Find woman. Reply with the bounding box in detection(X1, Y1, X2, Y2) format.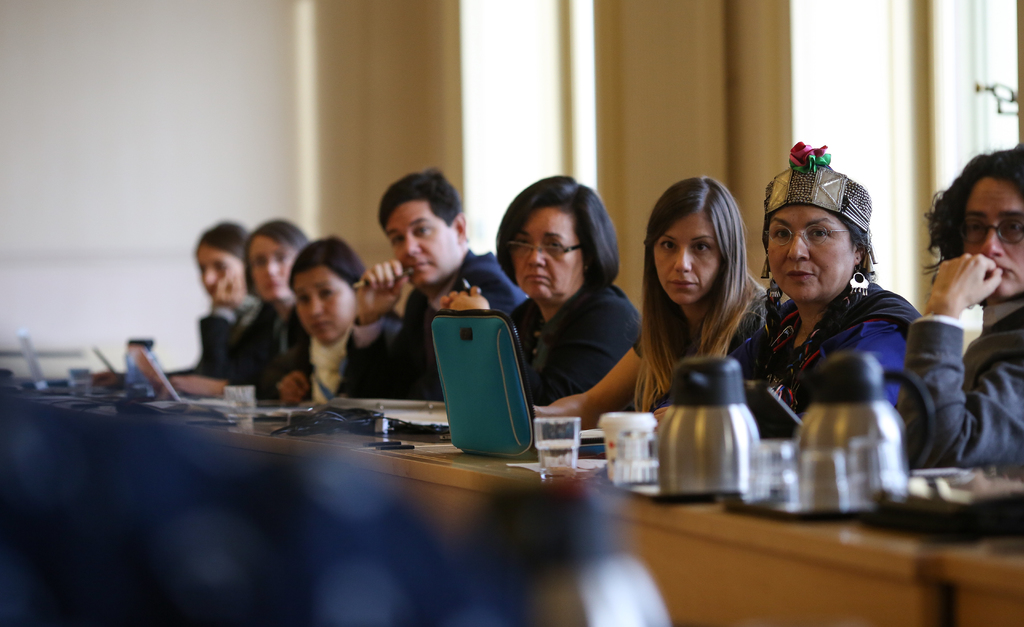
detection(526, 168, 771, 423).
